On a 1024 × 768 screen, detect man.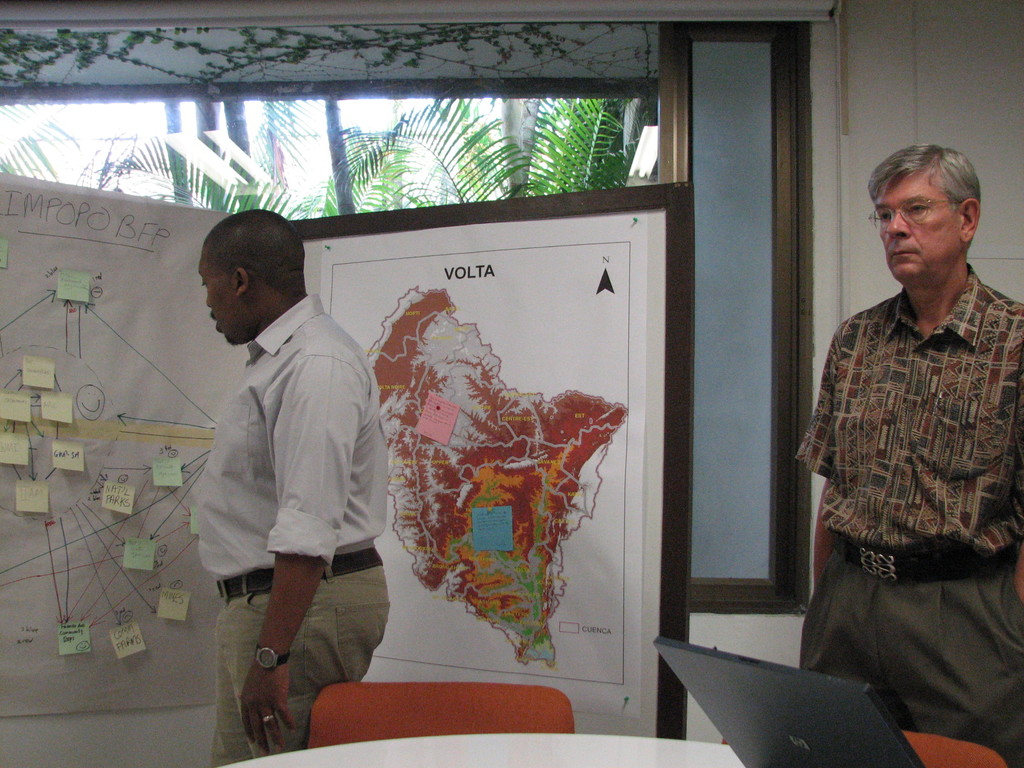
box=[791, 151, 1023, 767].
